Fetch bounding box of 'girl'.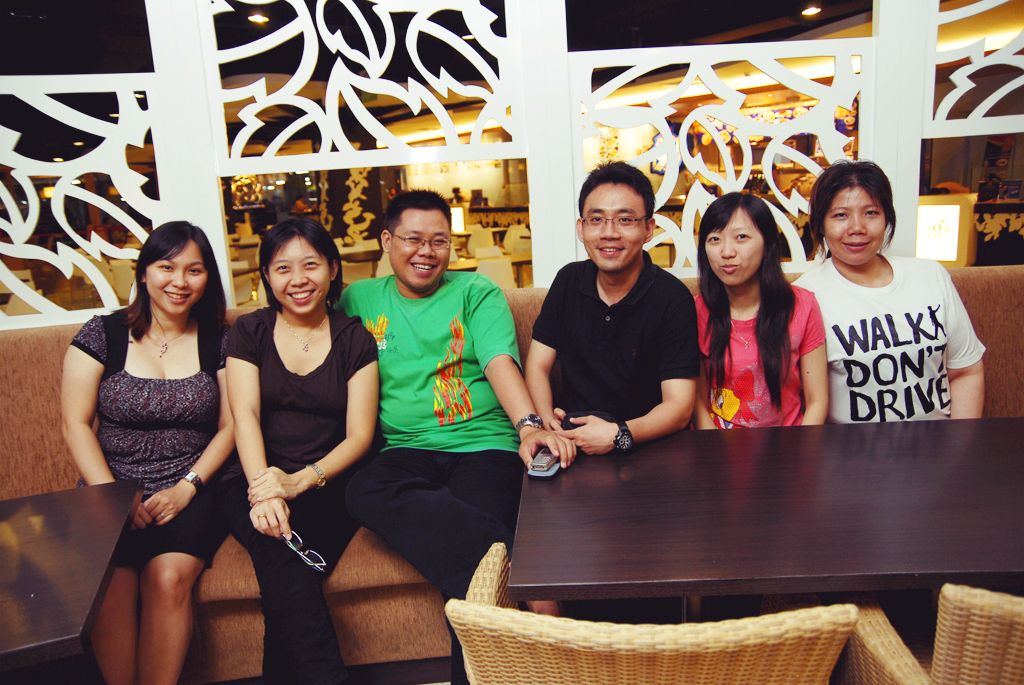
Bbox: BBox(695, 188, 829, 430).
